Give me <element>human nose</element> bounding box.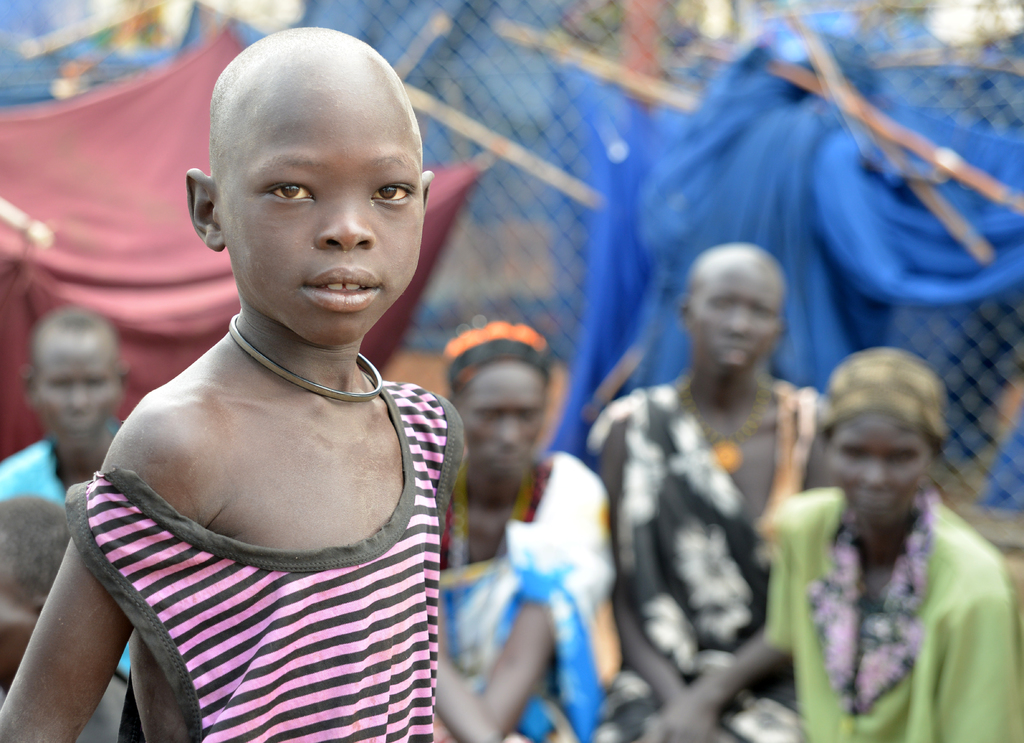
{"left": 499, "top": 418, "right": 519, "bottom": 444}.
